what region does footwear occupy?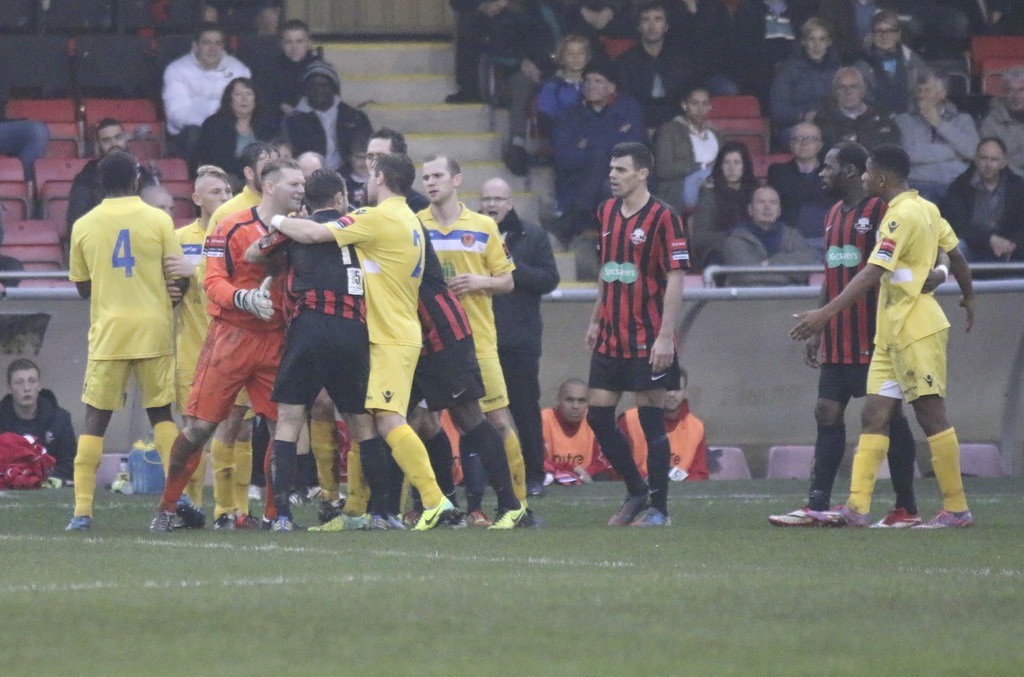
region(288, 492, 304, 509).
